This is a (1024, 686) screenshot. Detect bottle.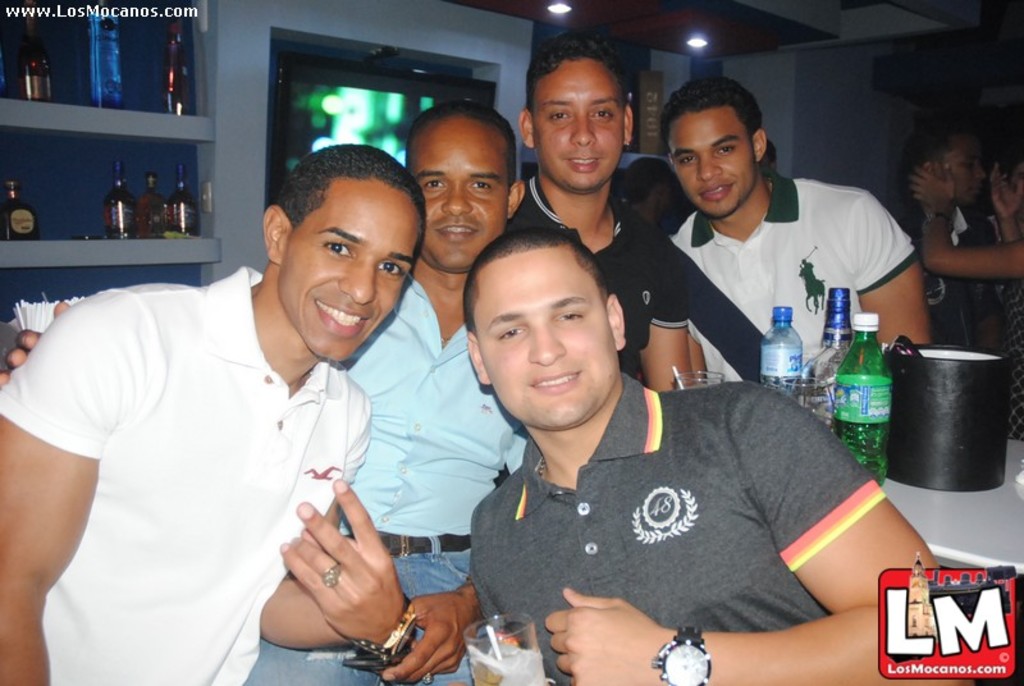
[left=163, top=0, right=187, bottom=116].
